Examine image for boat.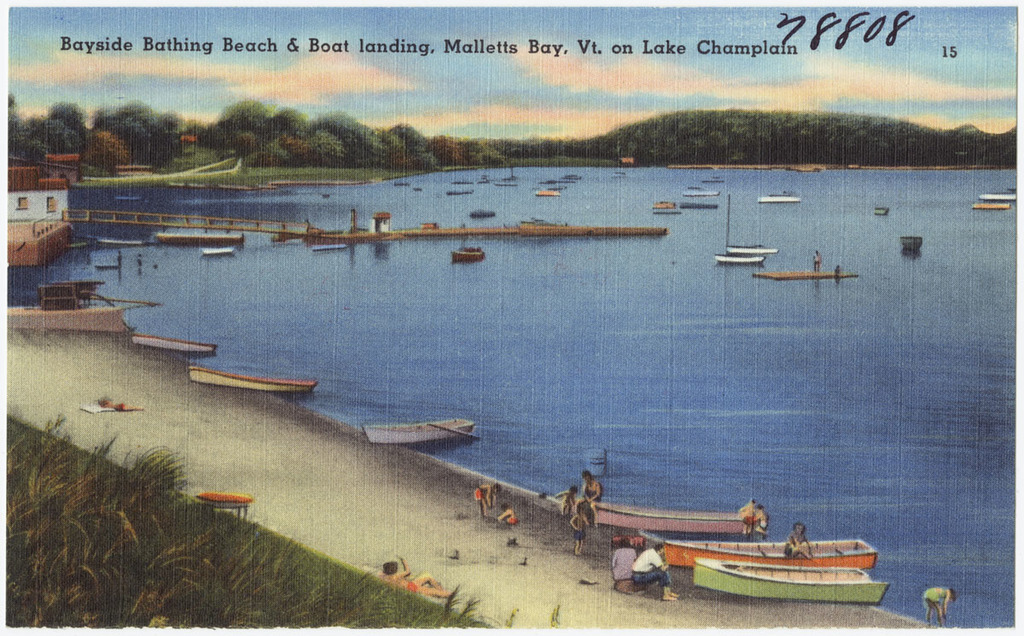
Examination result: region(190, 366, 318, 397).
